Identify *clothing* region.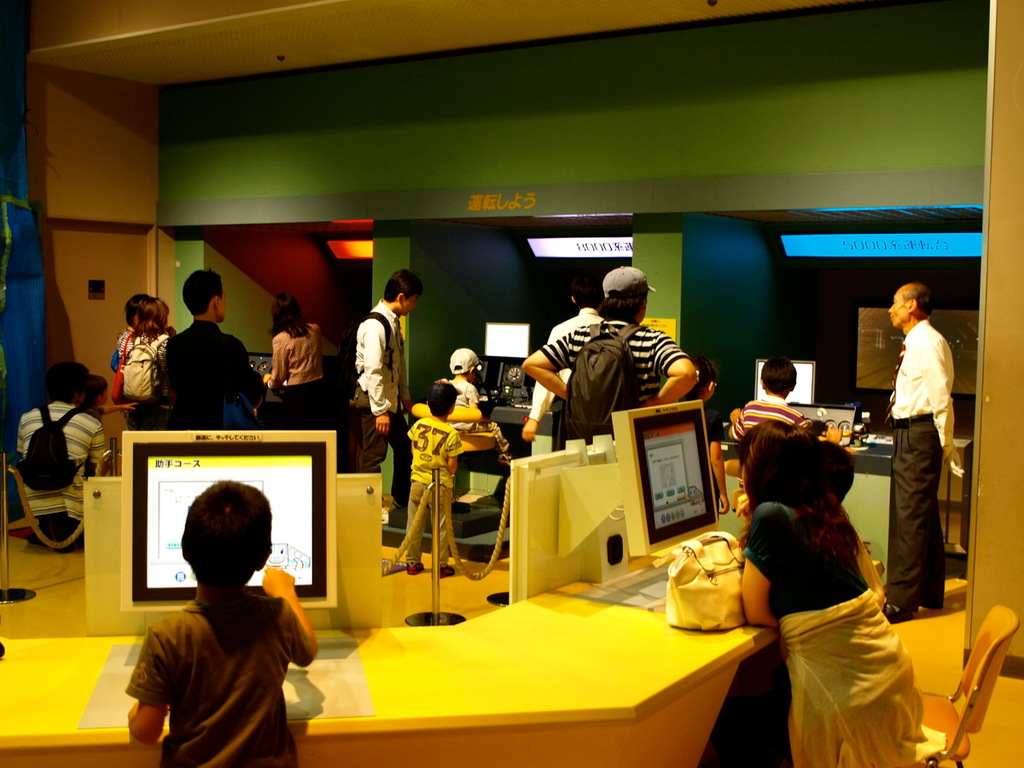
Region: [166, 318, 256, 427].
